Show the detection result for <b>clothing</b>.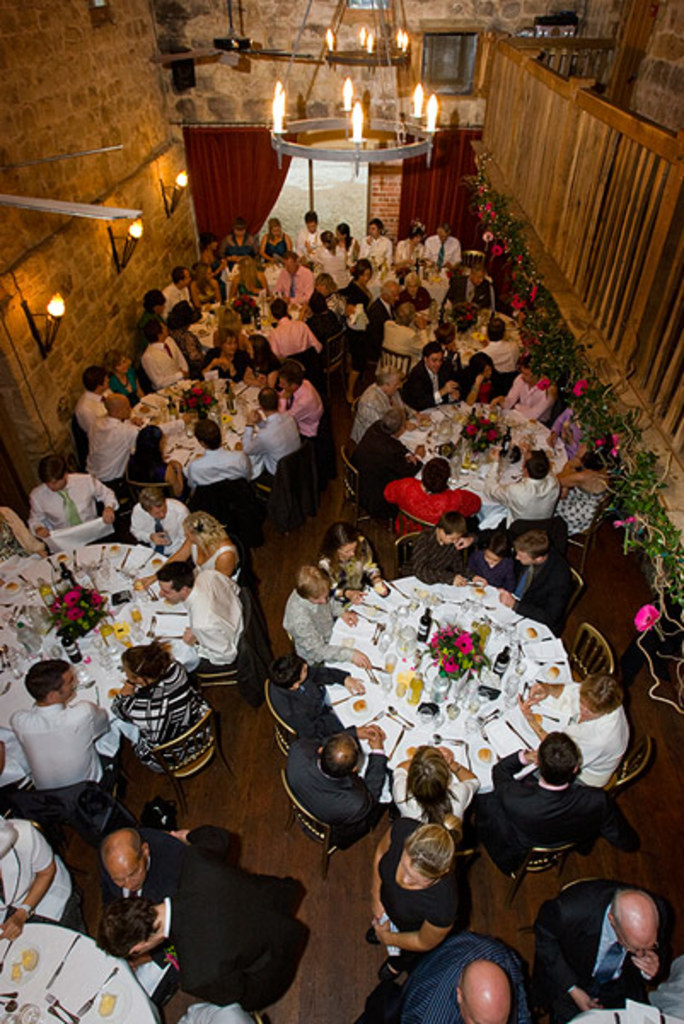
196,285,220,305.
